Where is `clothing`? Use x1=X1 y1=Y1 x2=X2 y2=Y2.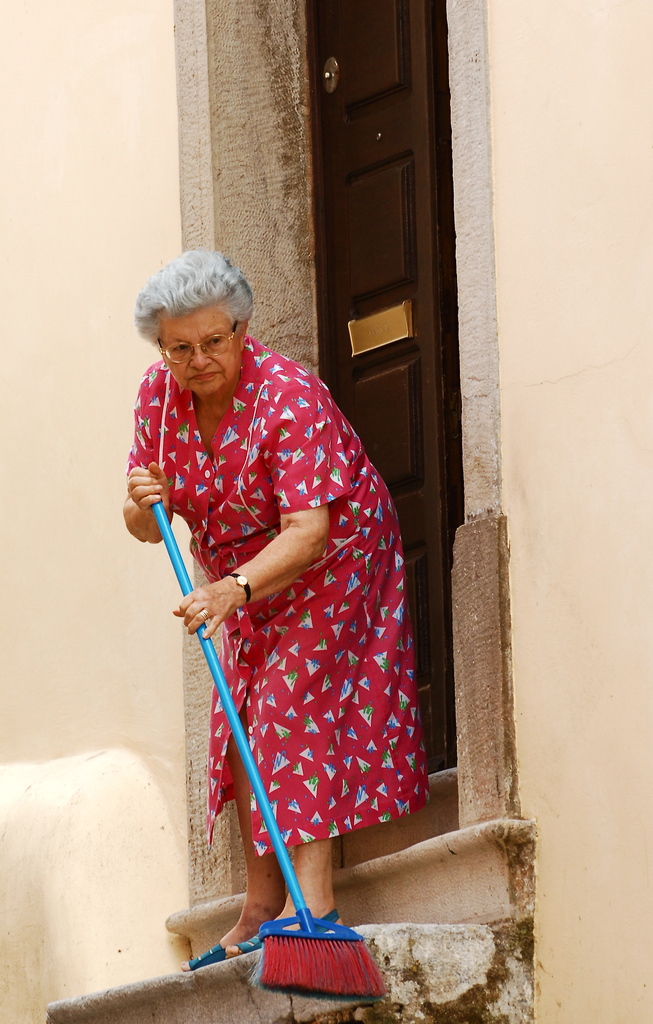
x1=150 y1=319 x2=412 y2=918.
